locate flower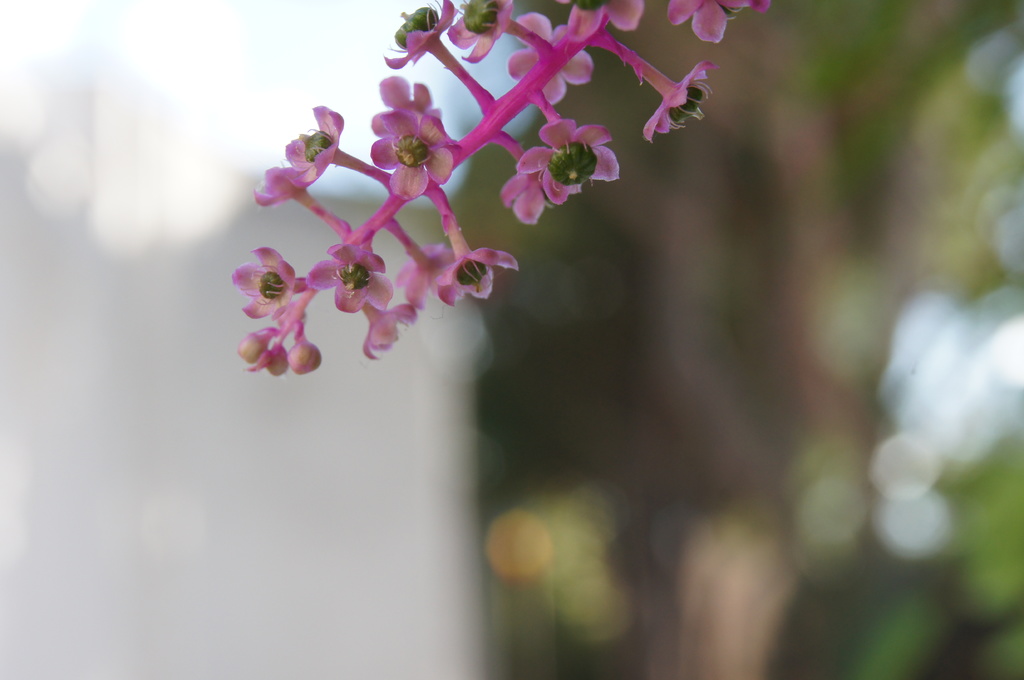
(left=666, top=0, right=755, bottom=45)
